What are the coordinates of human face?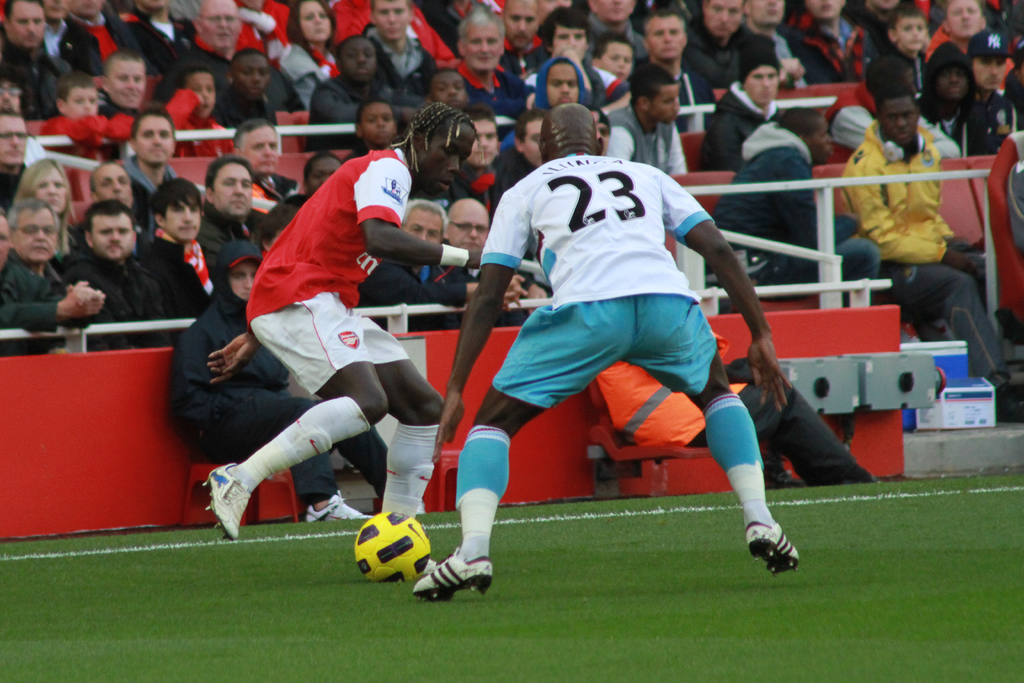
6, 1, 45, 47.
